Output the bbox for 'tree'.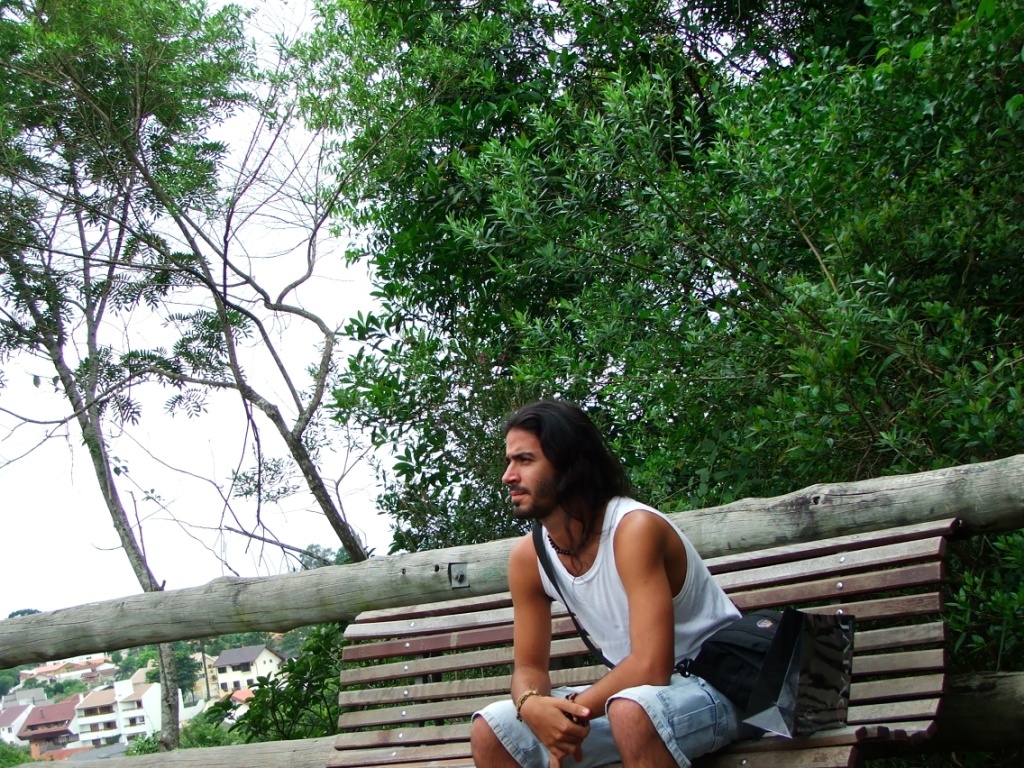
locate(284, 536, 363, 684).
